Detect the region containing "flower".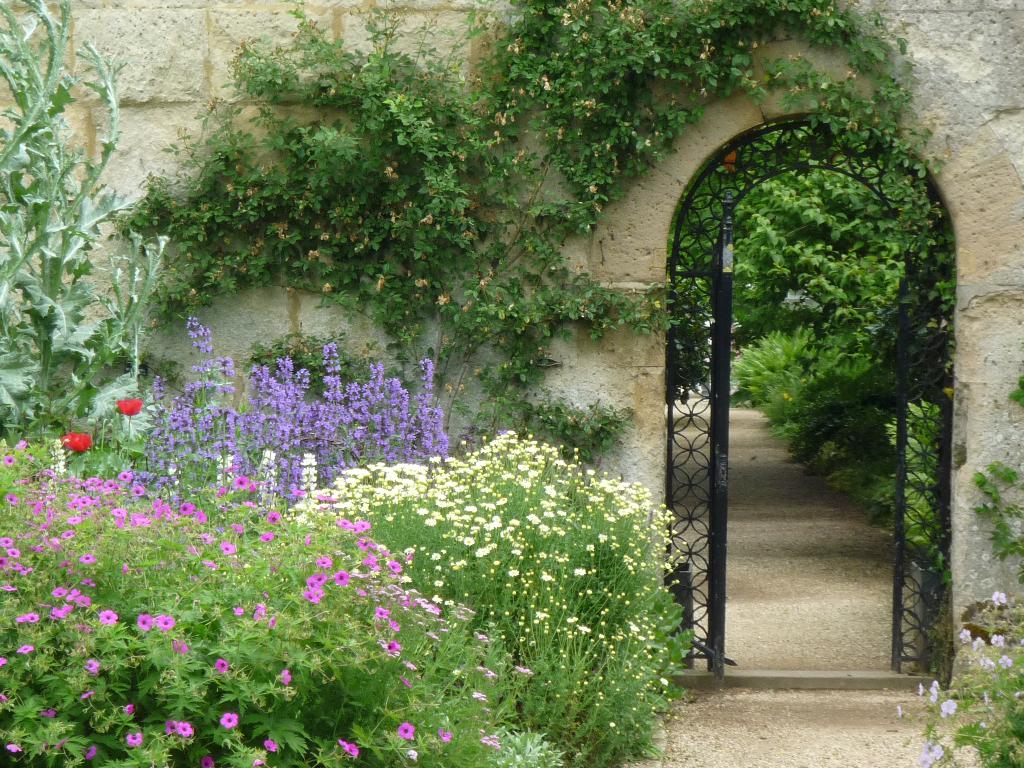
box(202, 755, 214, 767).
